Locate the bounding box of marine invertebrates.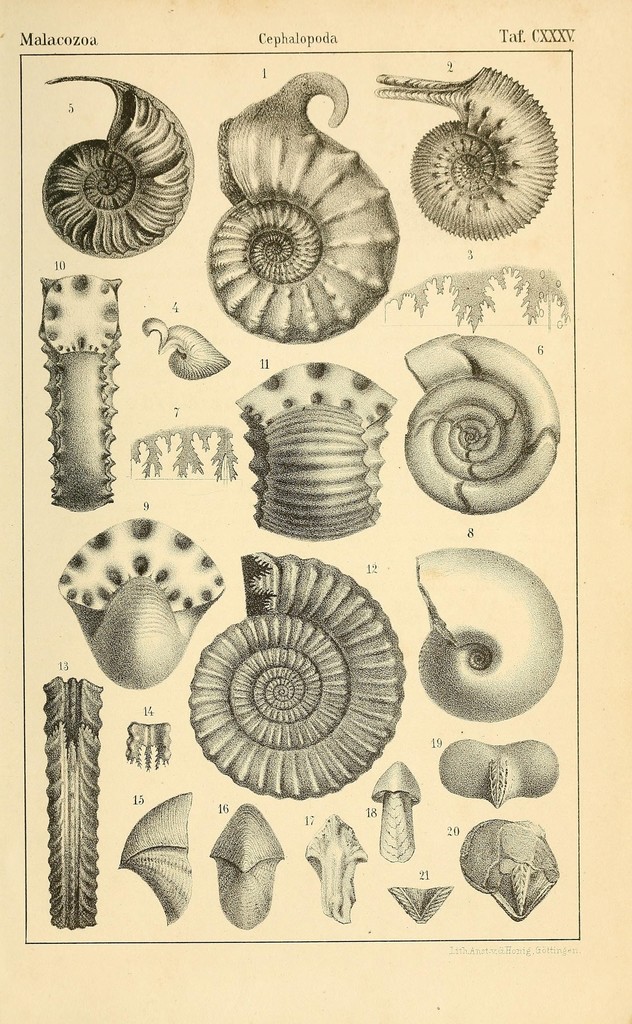
Bounding box: [36,664,109,931].
